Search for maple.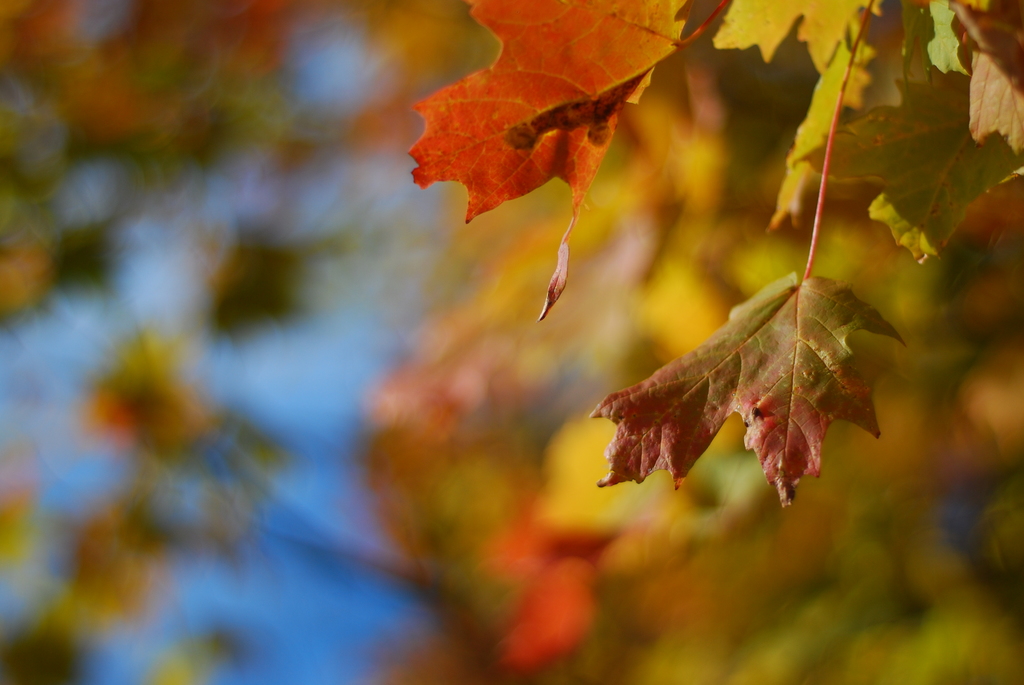
Found at [left=372, top=0, right=734, bottom=282].
